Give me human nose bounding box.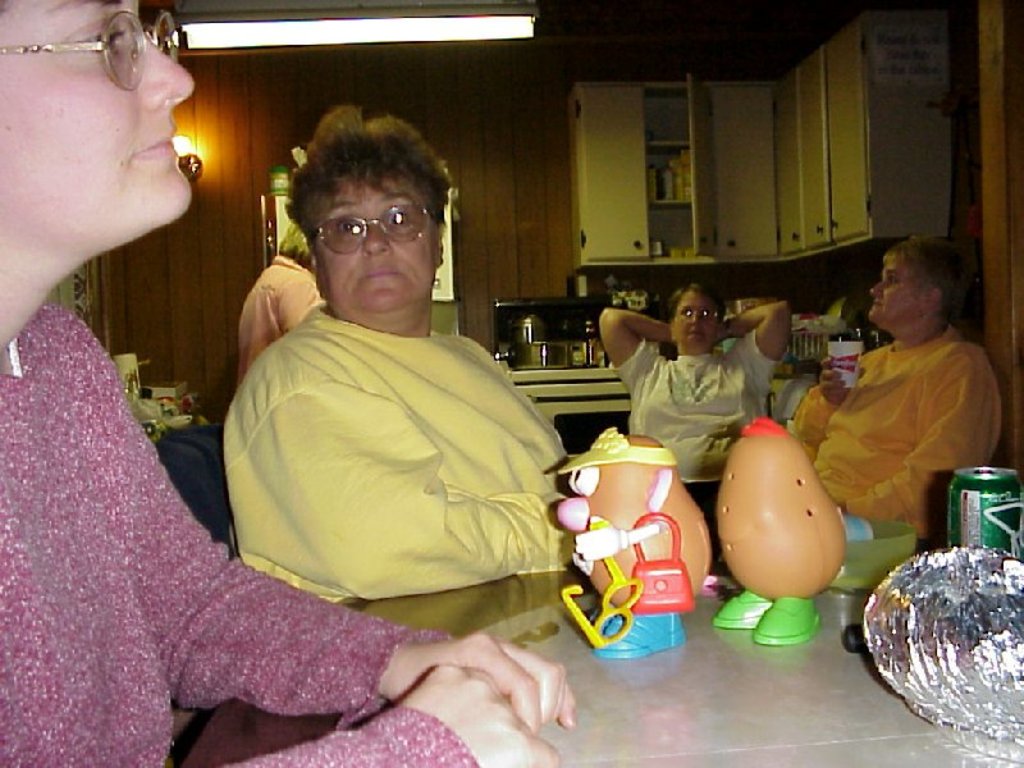
select_region(687, 312, 703, 326).
